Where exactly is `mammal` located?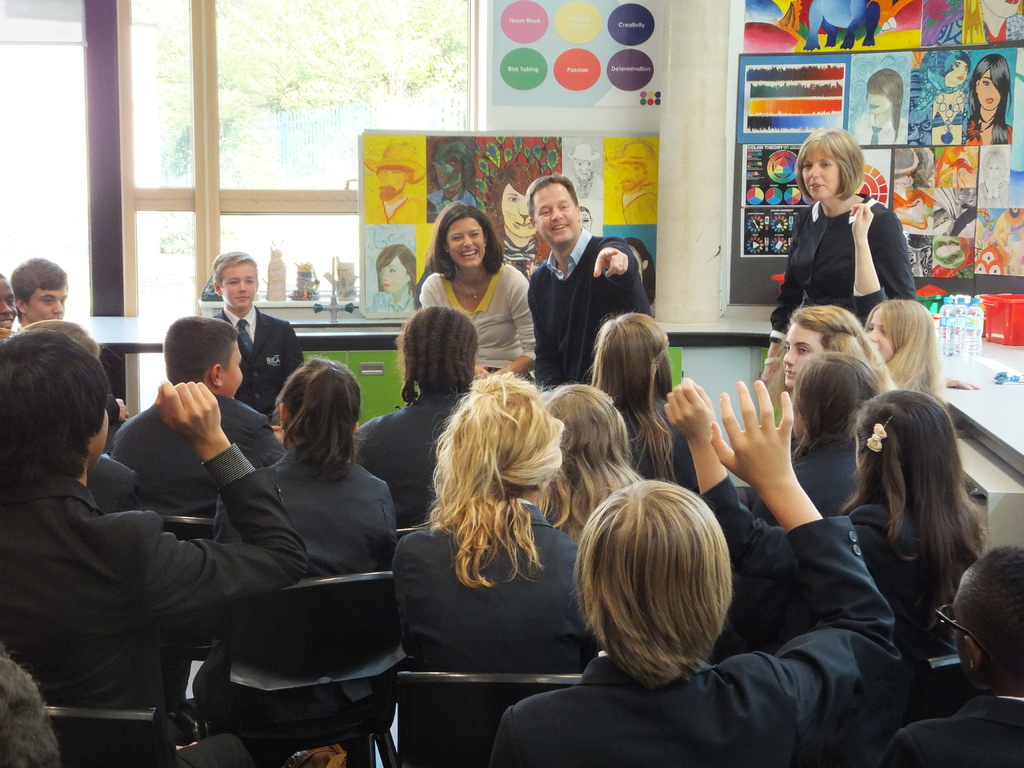
Its bounding box is [x1=854, y1=295, x2=950, y2=403].
